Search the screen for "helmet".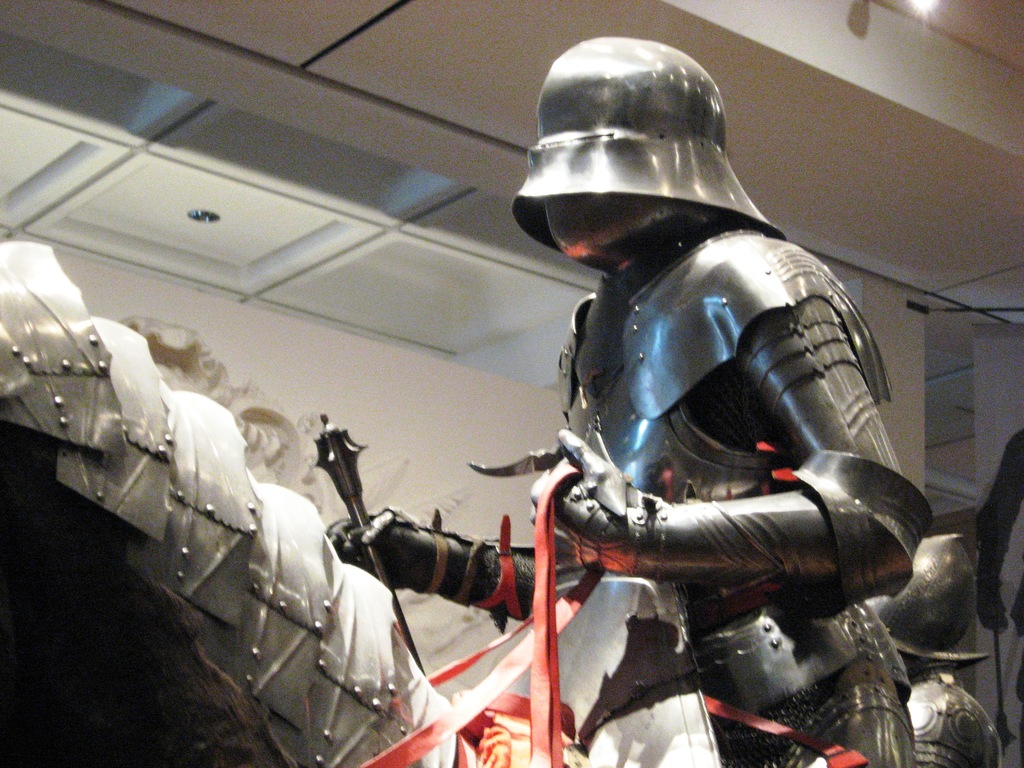
Found at <region>860, 531, 983, 669</region>.
